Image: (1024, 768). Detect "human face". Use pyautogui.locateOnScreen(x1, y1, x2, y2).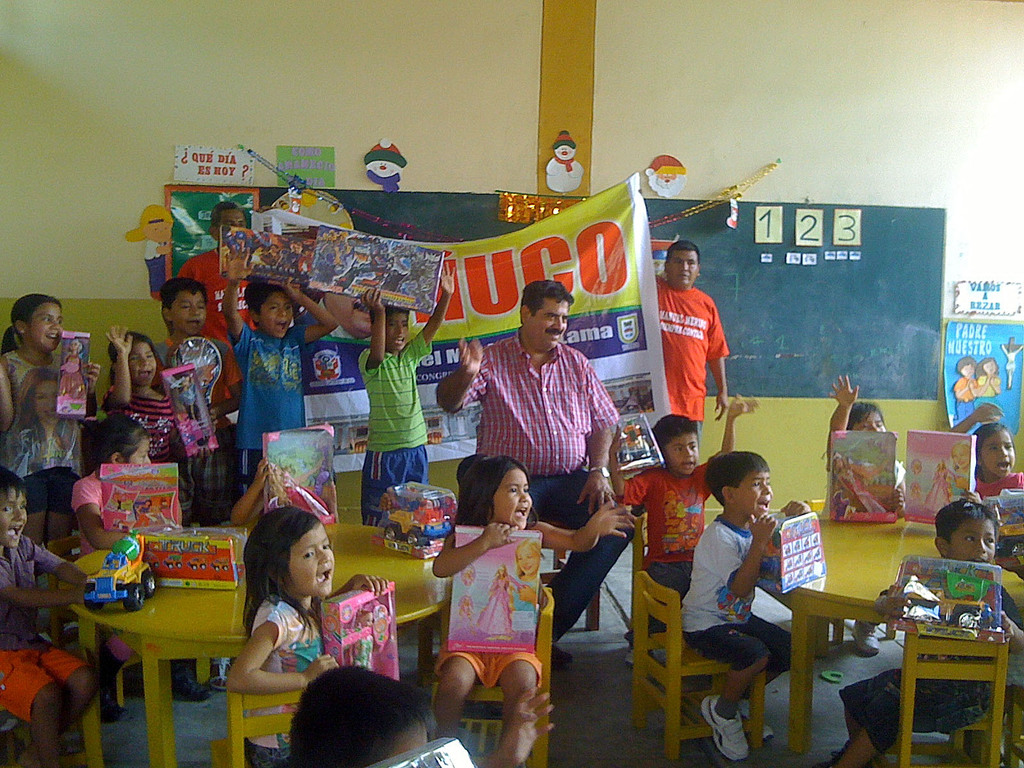
pyautogui.locateOnScreen(666, 252, 695, 284).
